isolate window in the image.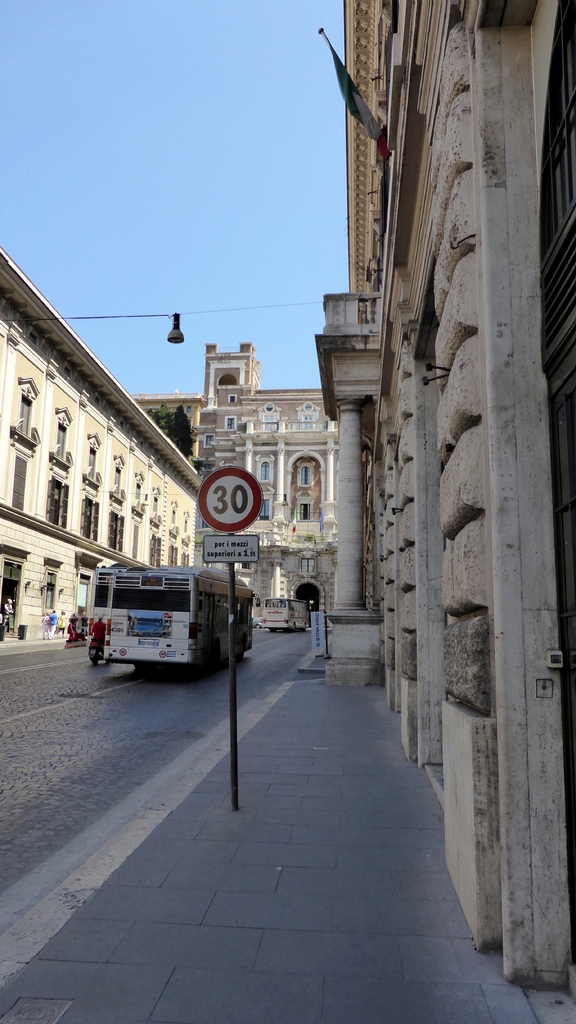
Isolated region: detection(54, 403, 69, 473).
